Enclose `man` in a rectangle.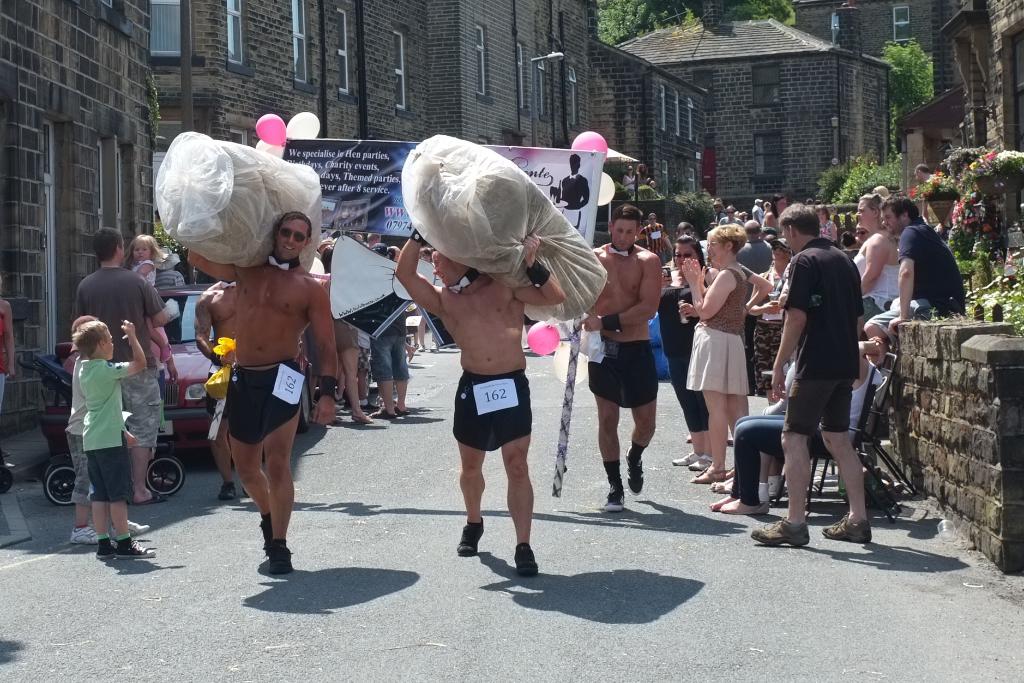
region(413, 184, 575, 583).
